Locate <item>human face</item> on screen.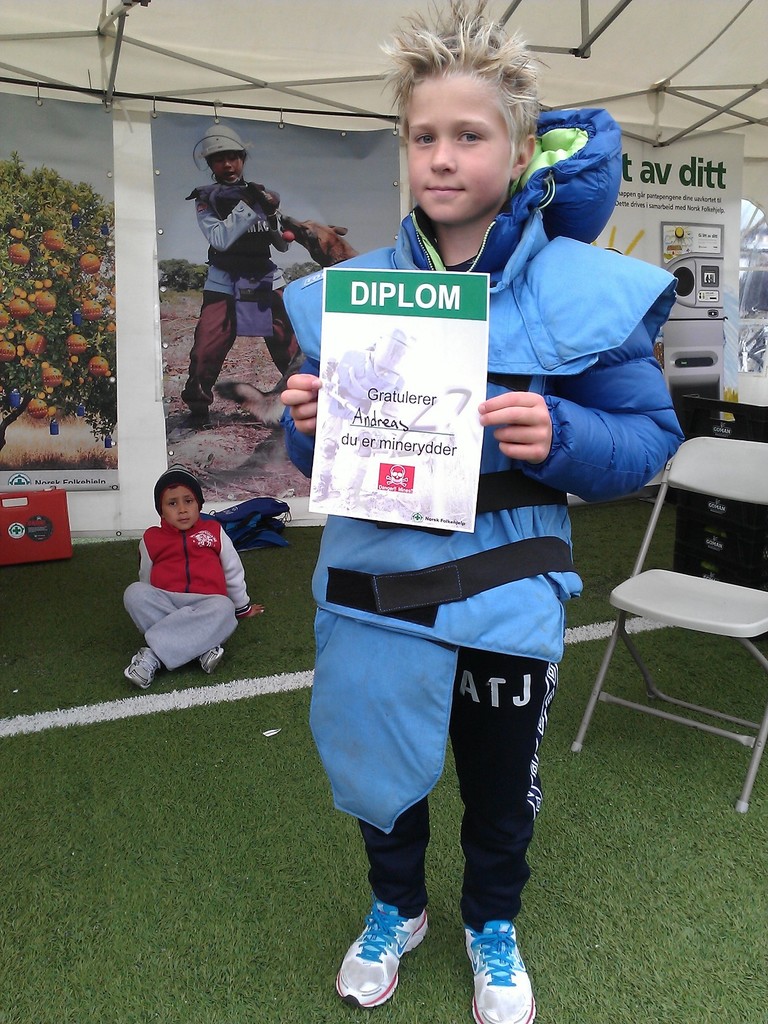
On screen at locate(405, 73, 510, 221).
